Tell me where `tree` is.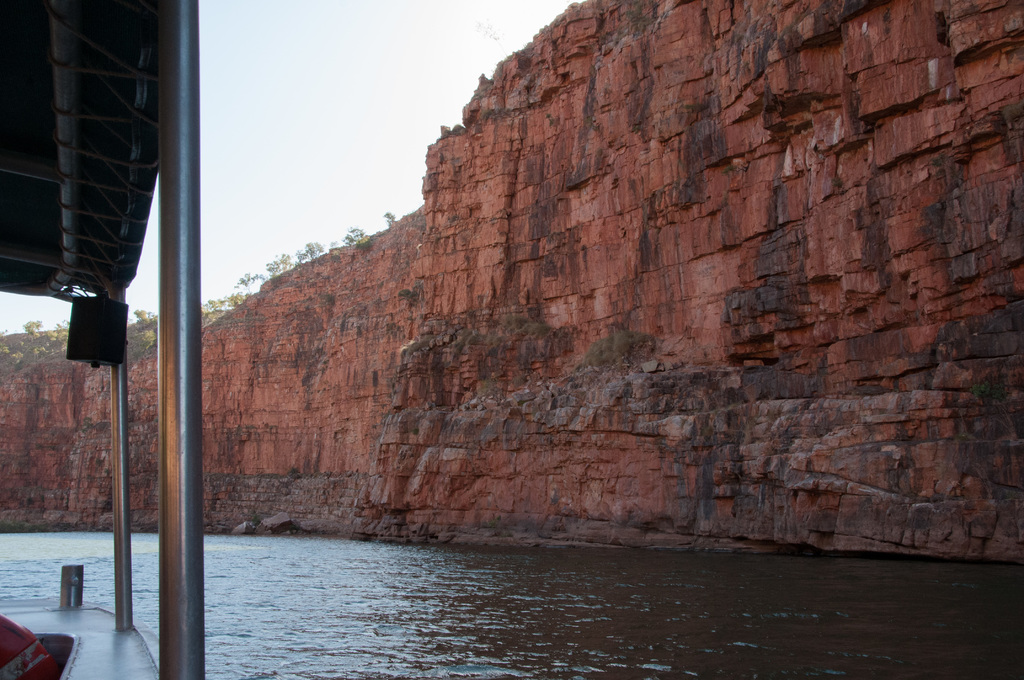
`tree` is at pyautogui.locateOnScreen(385, 210, 399, 229).
